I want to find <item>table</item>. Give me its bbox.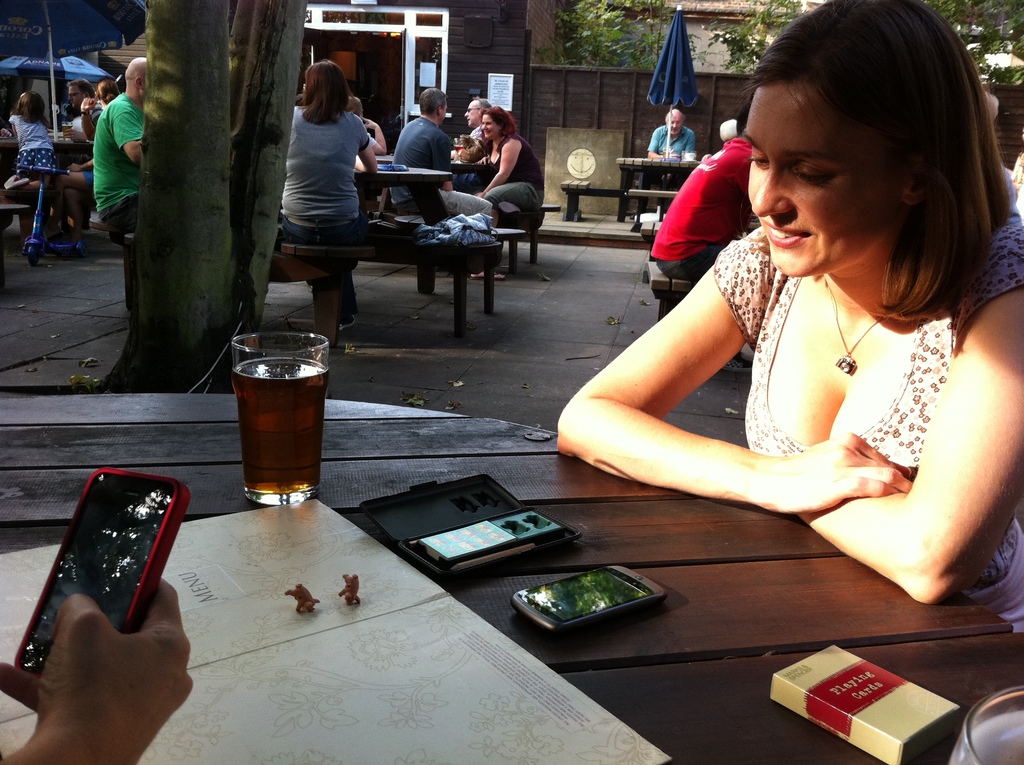
0, 389, 1023, 764.
